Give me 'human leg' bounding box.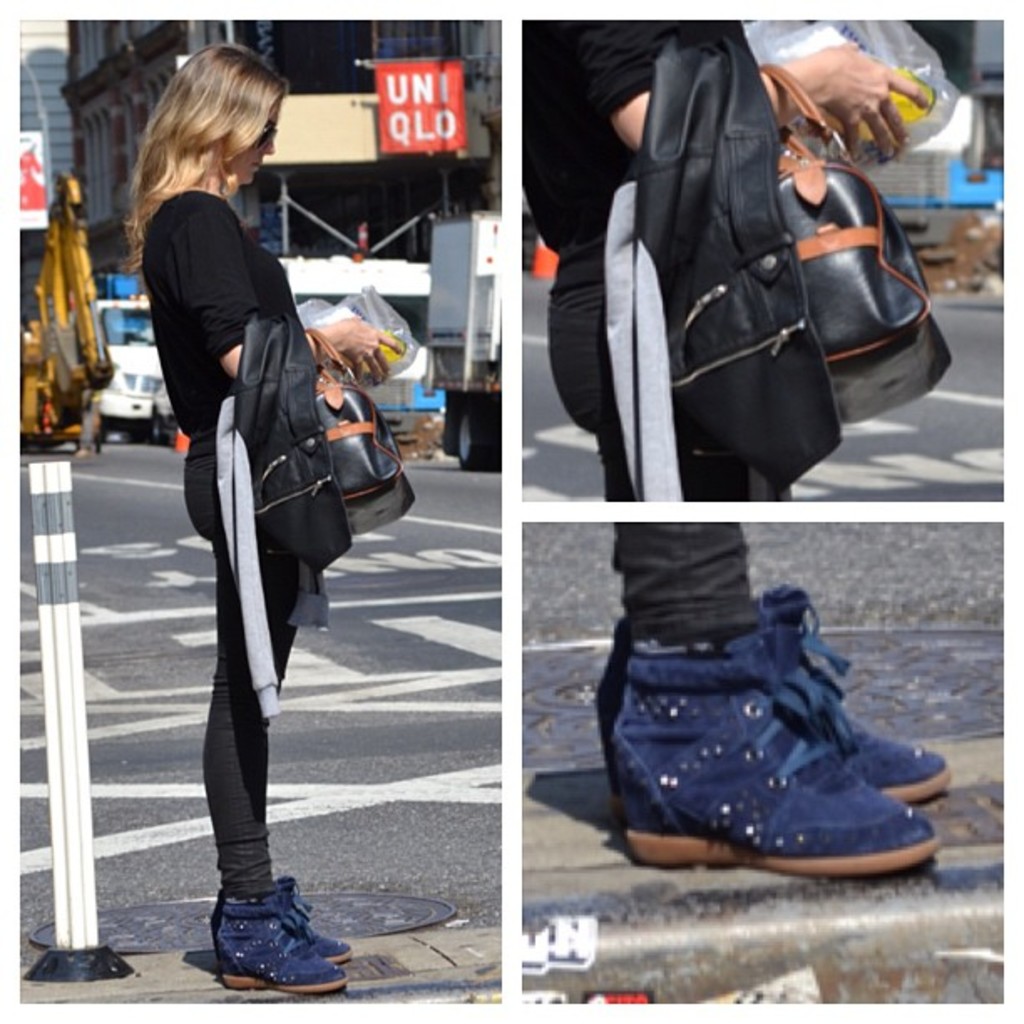
554:219:761:500.
